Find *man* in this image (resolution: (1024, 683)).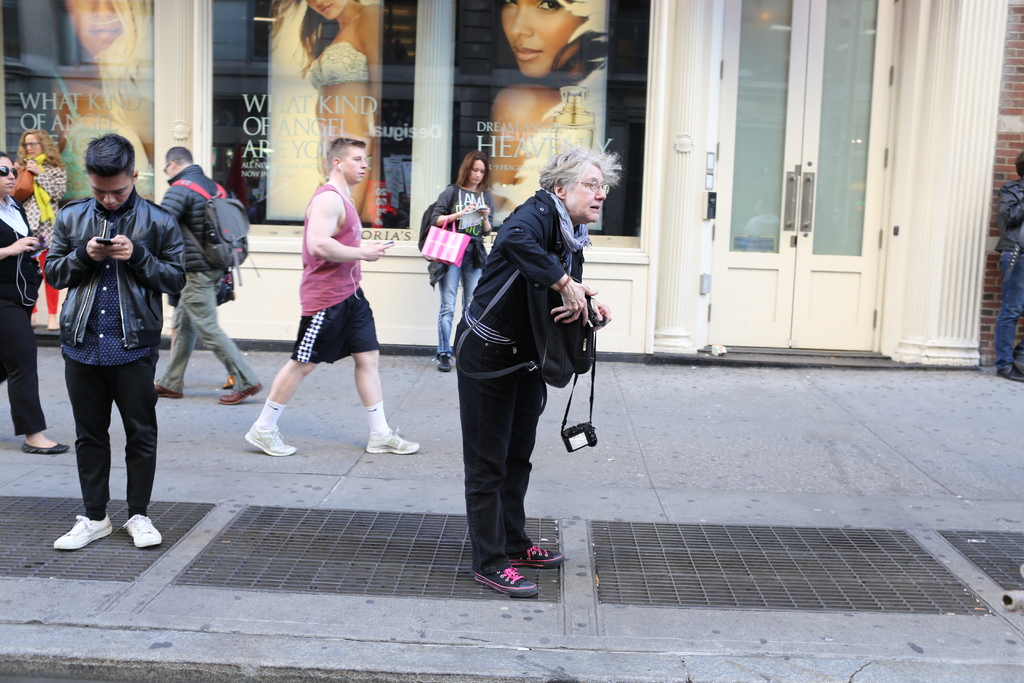
bbox=[241, 129, 422, 469].
